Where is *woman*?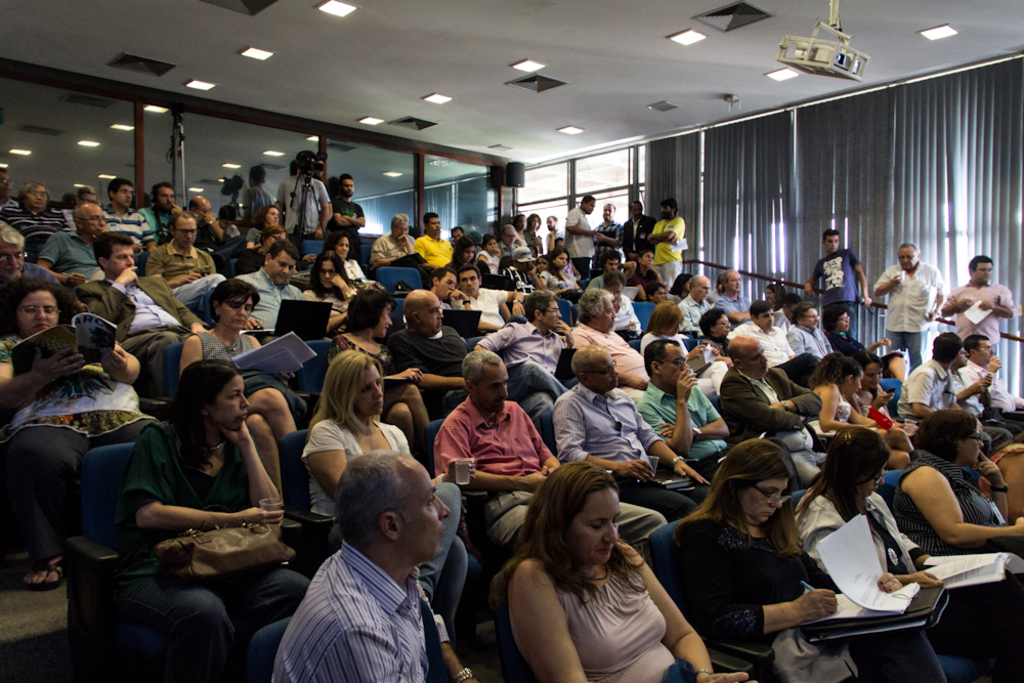
371 206 431 287.
